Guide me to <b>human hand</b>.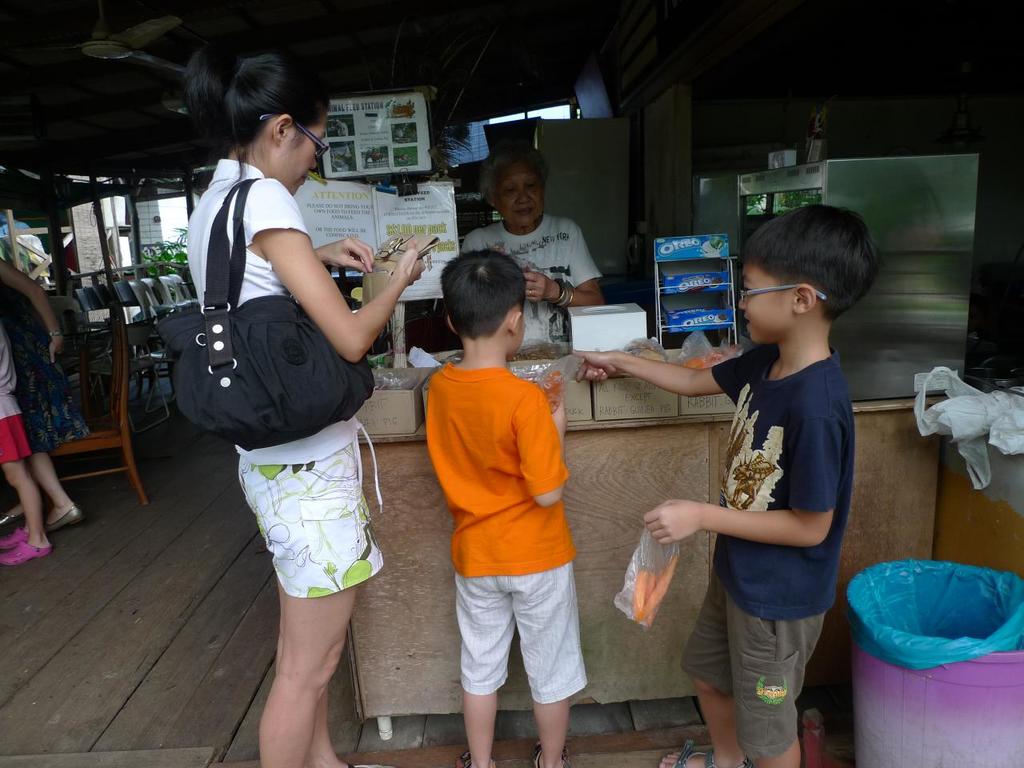
Guidance: [x1=552, y1=398, x2=570, y2=434].
